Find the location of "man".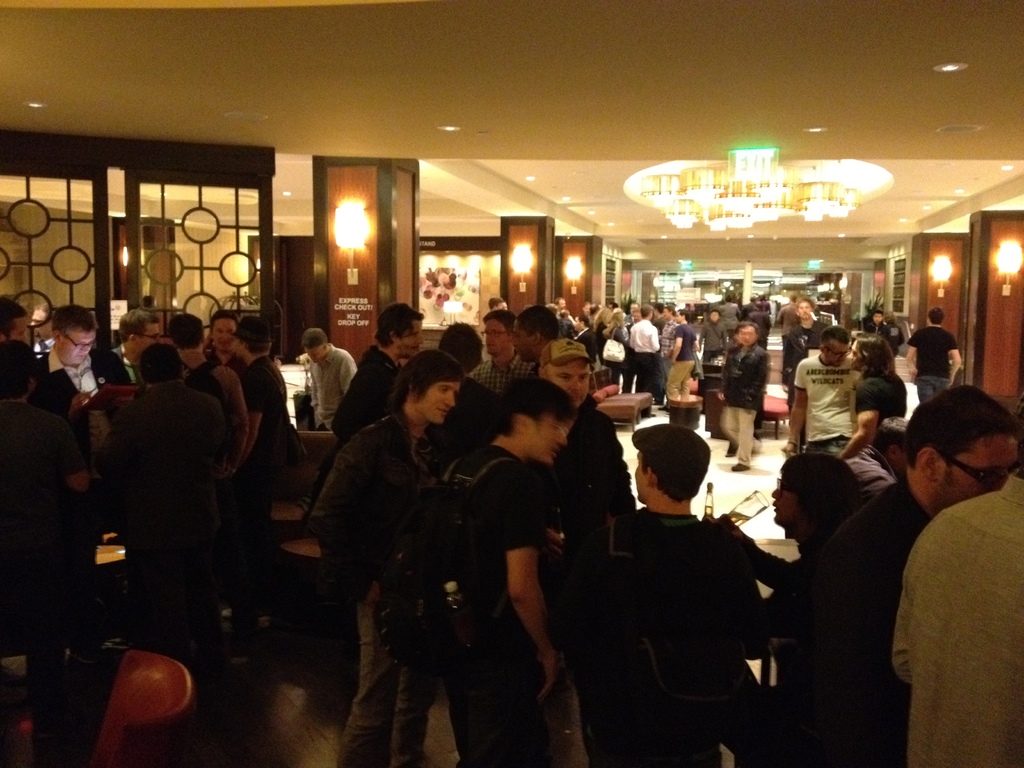
Location: 556/298/571/319.
